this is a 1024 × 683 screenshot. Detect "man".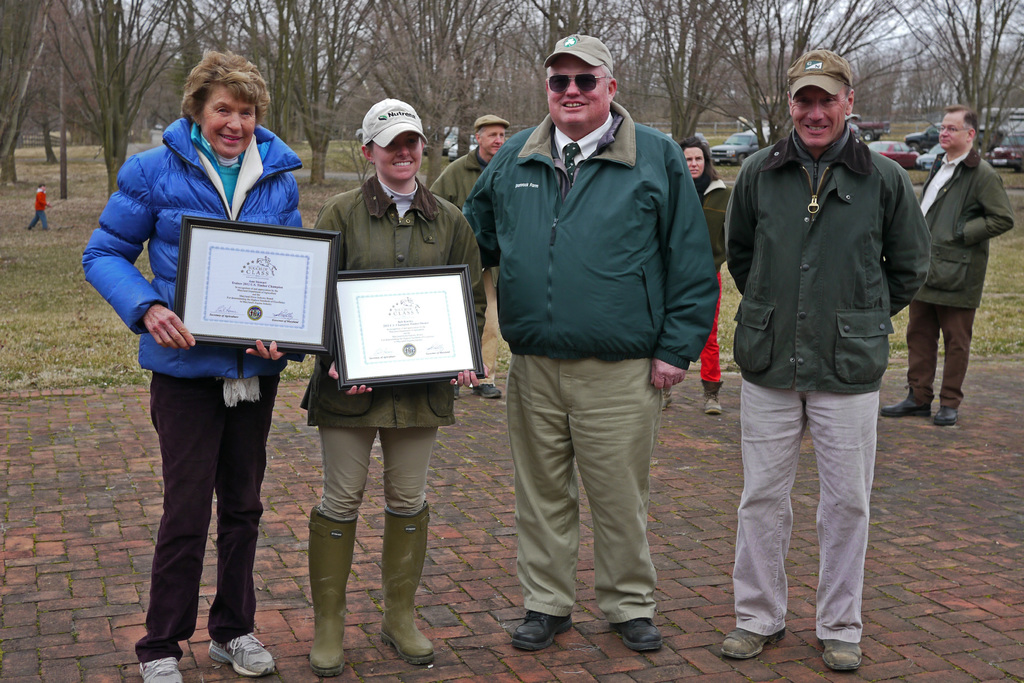
box=[428, 114, 509, 400].
